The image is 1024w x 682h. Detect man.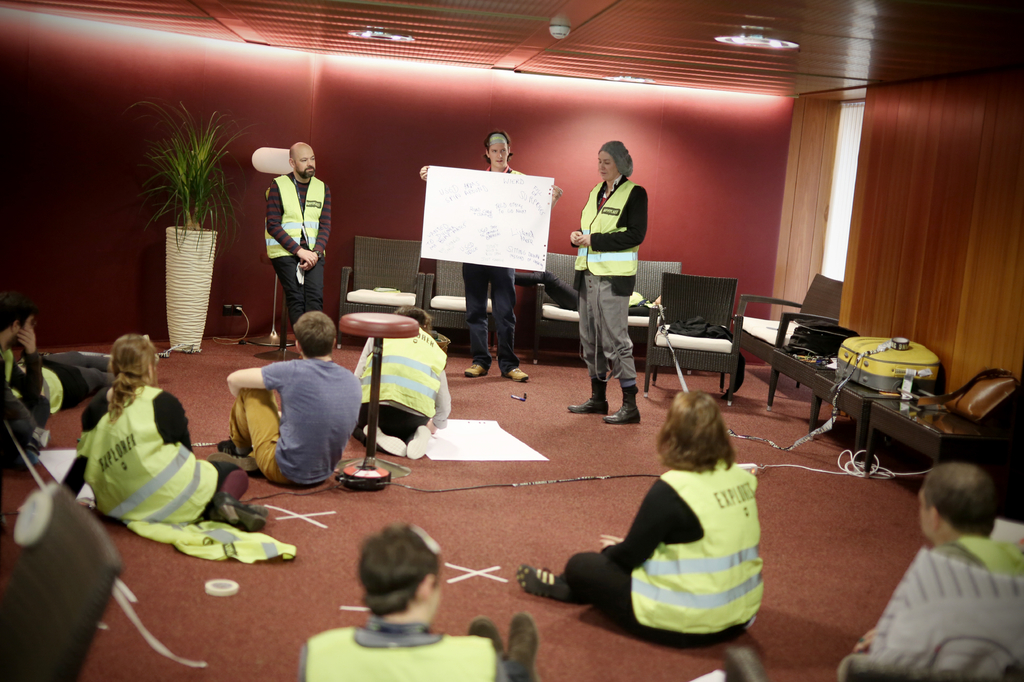
Detection: region(214, 307, 362, 488).
